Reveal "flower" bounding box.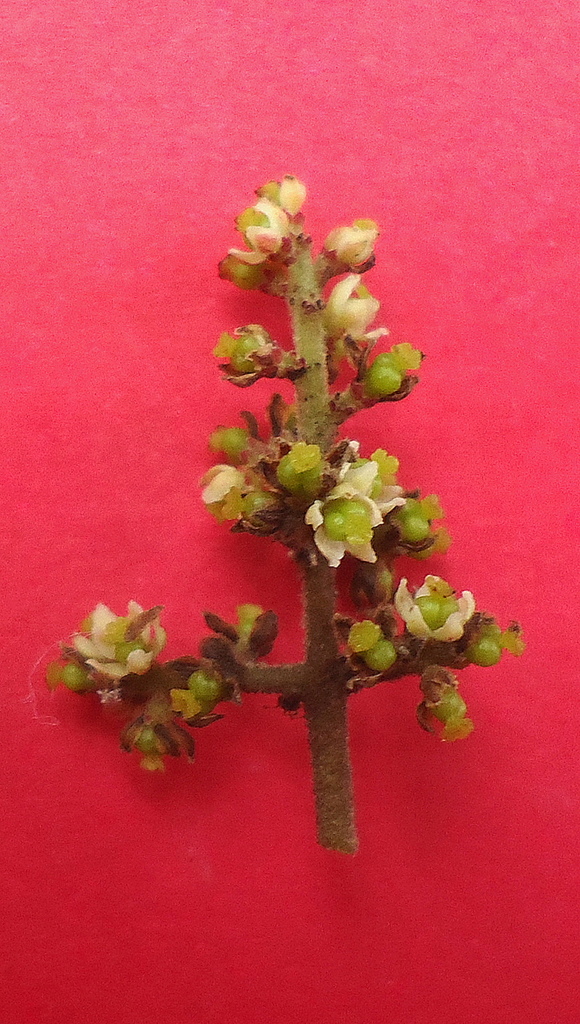
Revealed: pyautogui.locateOnScreen(340, 466, 415, 516).
